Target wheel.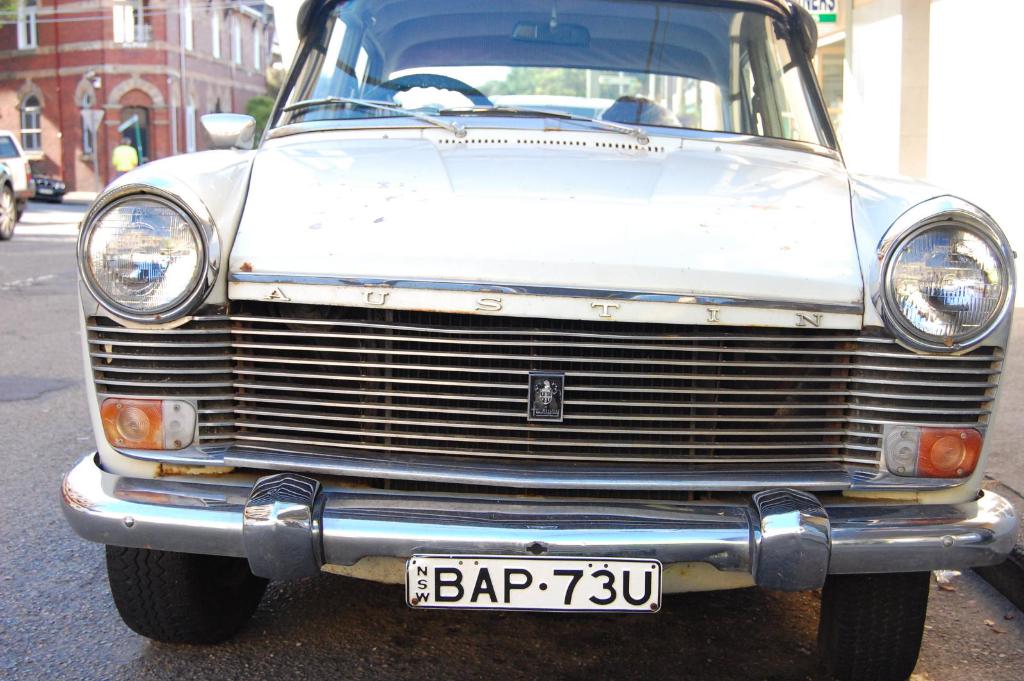
Target region: 97/527/252/643.
